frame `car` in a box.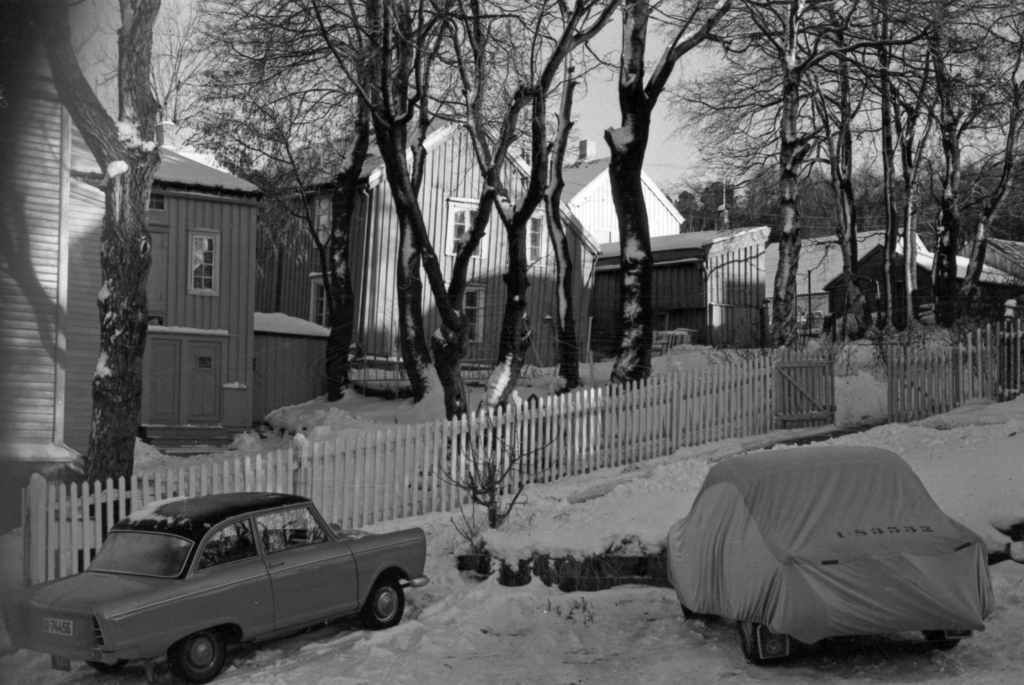
[x1=0, y1=490, x2=435, y2=684].
